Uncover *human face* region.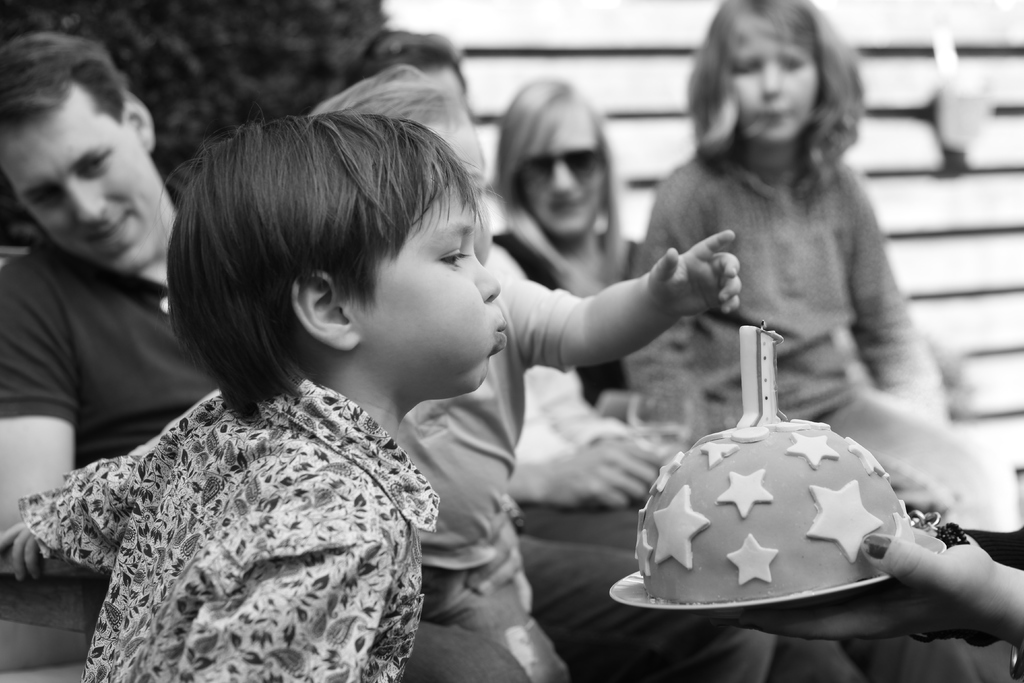
Uncovered: rect(424, 58, 468, 108).
